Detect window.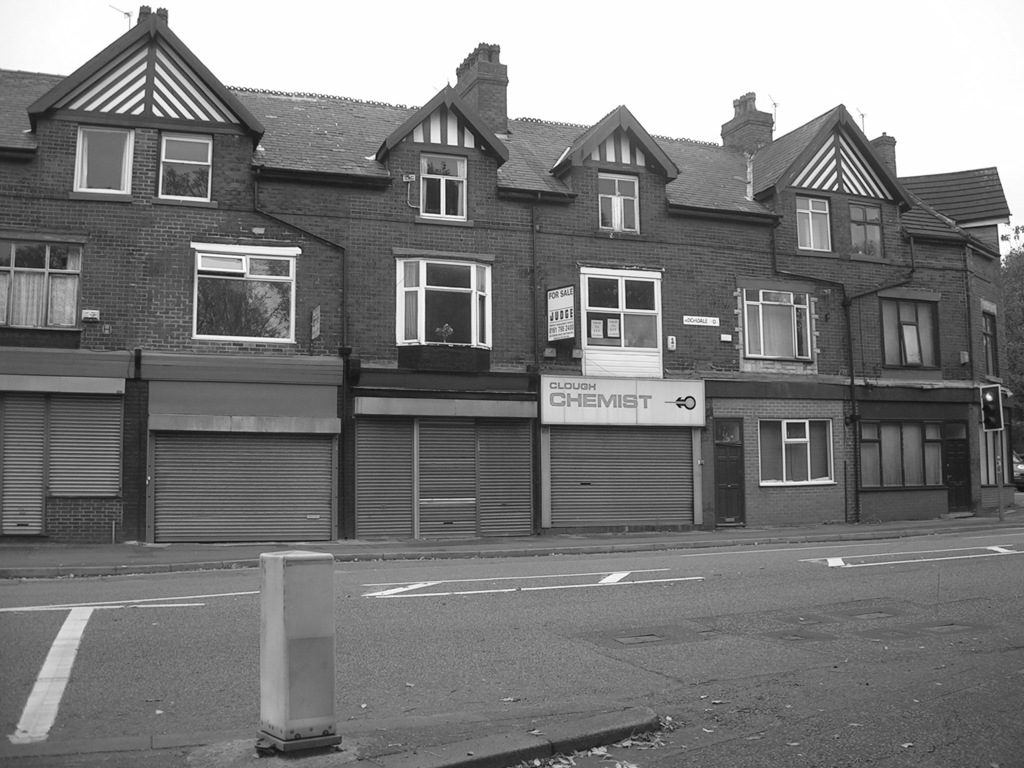
Detected at bbox=(871, 284, 948, 372).
